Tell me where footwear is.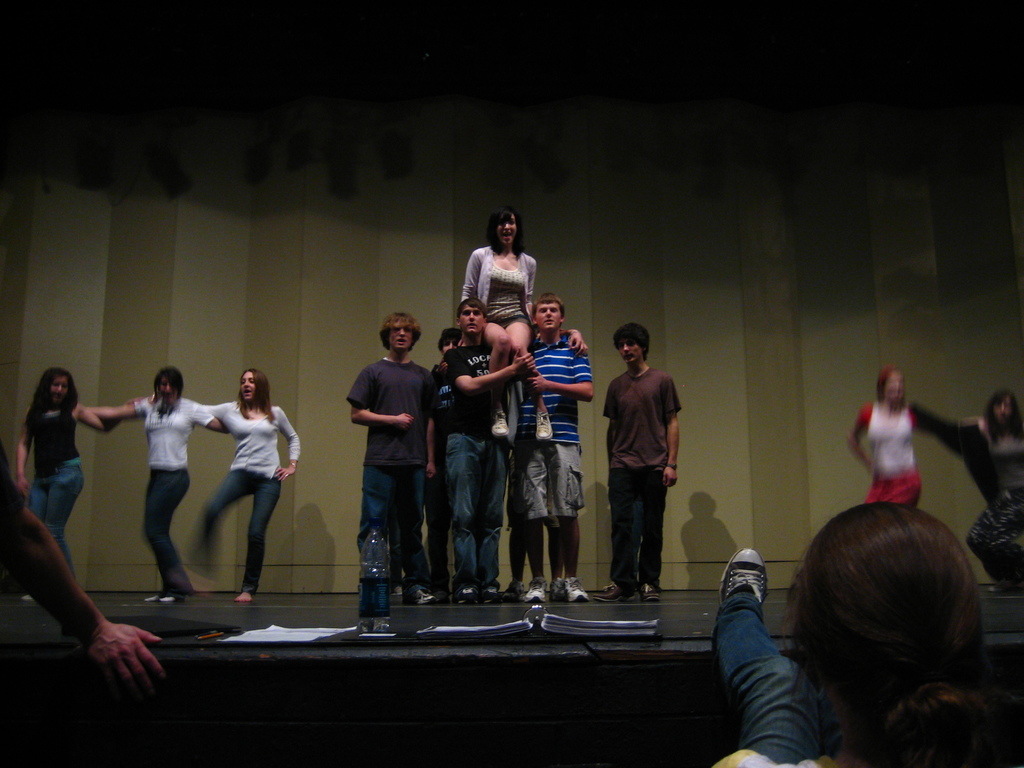
footwear is at BBox(501, 580, 516, 600).
